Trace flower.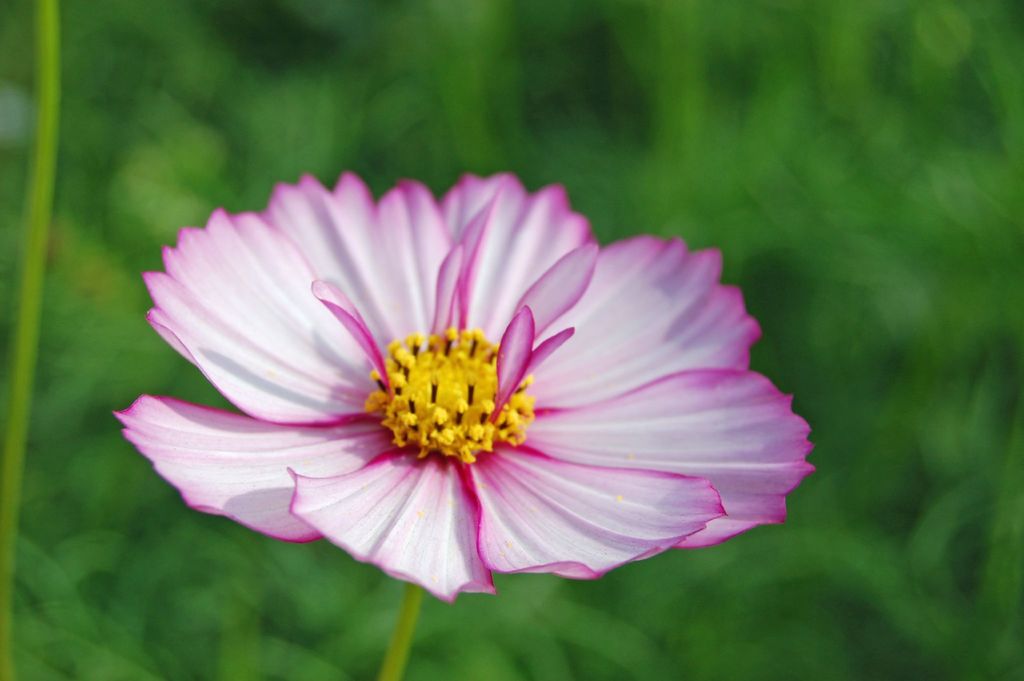
Traced to locate(111, 168, 824, 605).
